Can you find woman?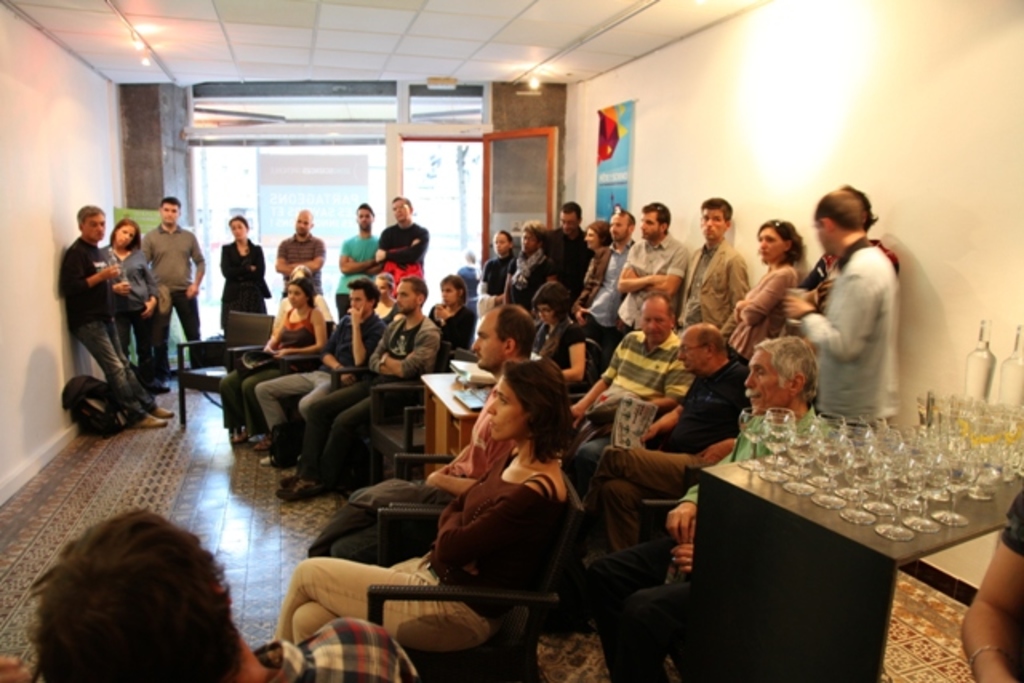
Yes, bounding box: box=[221, 216, 269, 320].
